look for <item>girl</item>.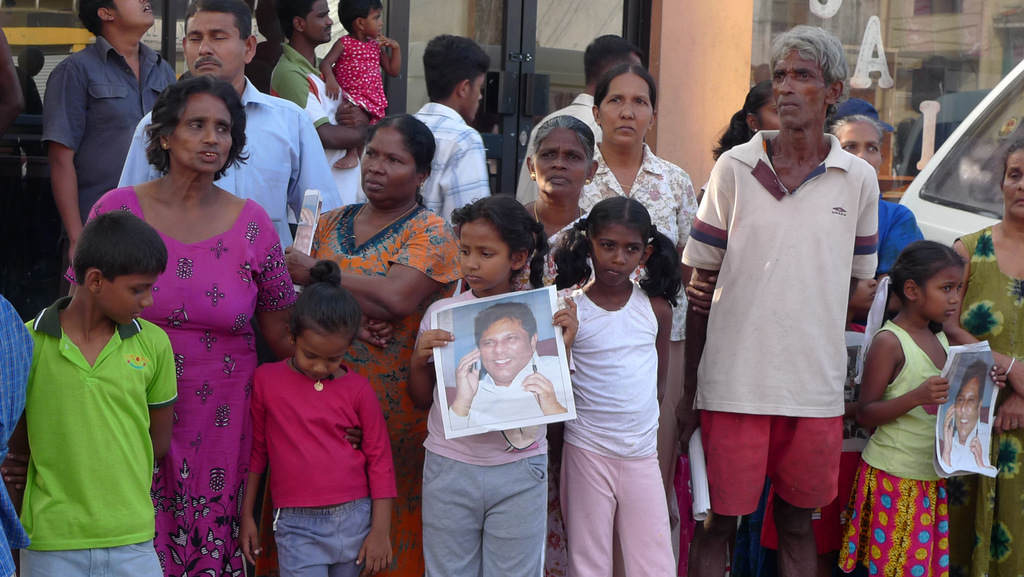
Found: [left=864, top=243, right=1004, bottom=574].
